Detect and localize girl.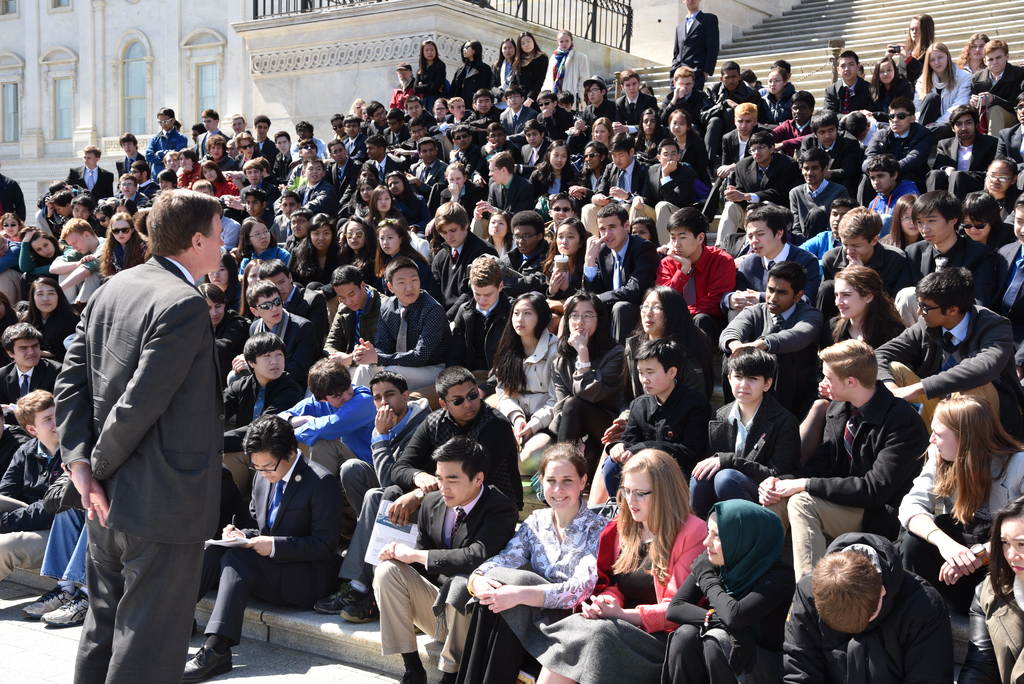
Localized at Rect(956, 33, 989, 72).
